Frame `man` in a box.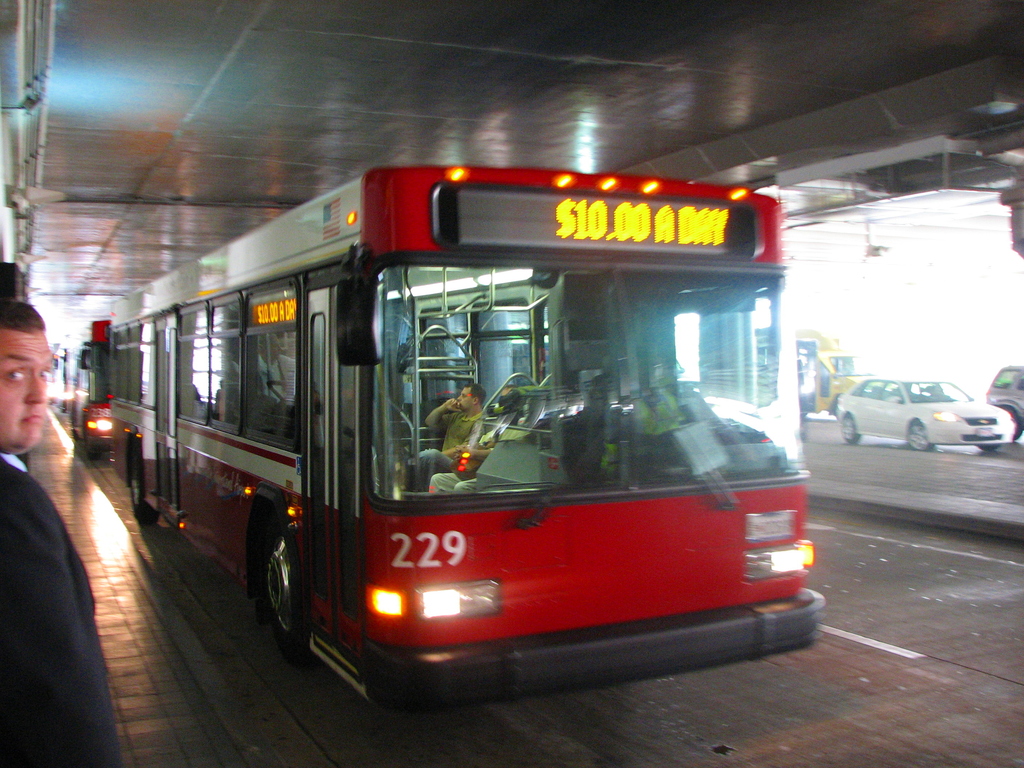
bbox=[0, 303, 122, 767].
